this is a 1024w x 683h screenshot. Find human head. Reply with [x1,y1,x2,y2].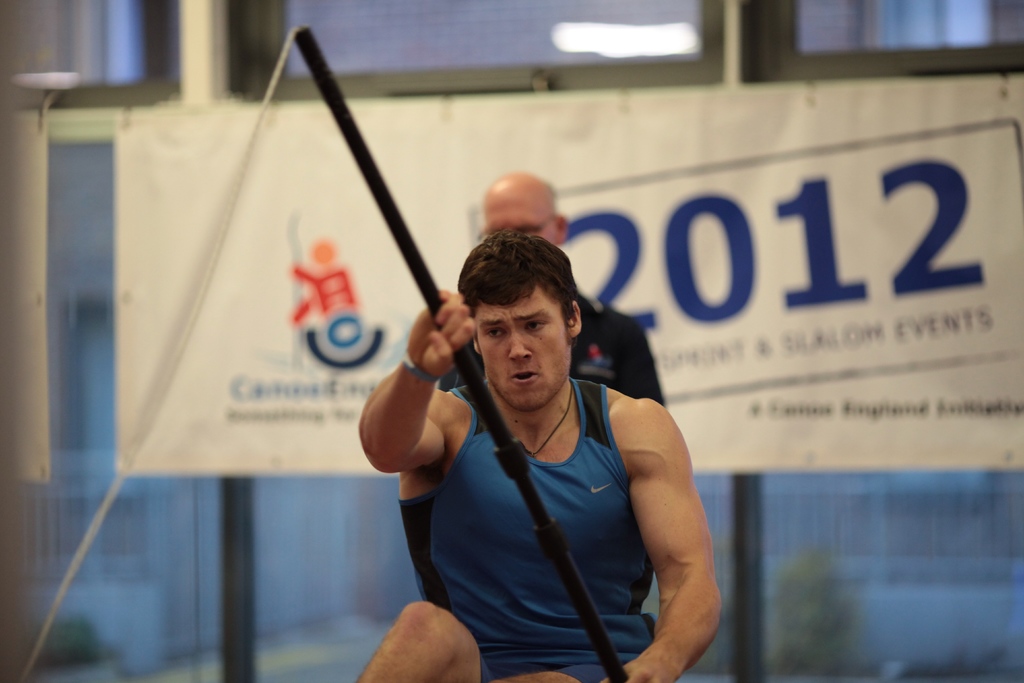
[451,232,586,406].
